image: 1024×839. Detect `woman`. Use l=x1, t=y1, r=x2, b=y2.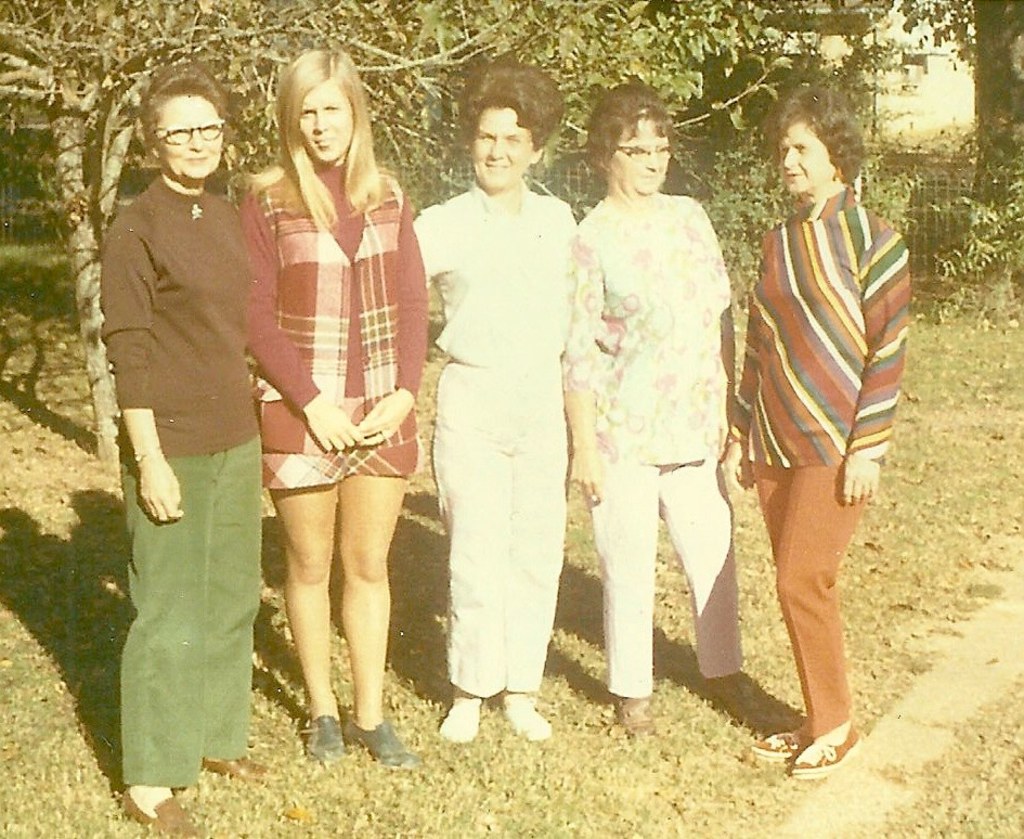
l=721, t=72, r=899, b=773.
